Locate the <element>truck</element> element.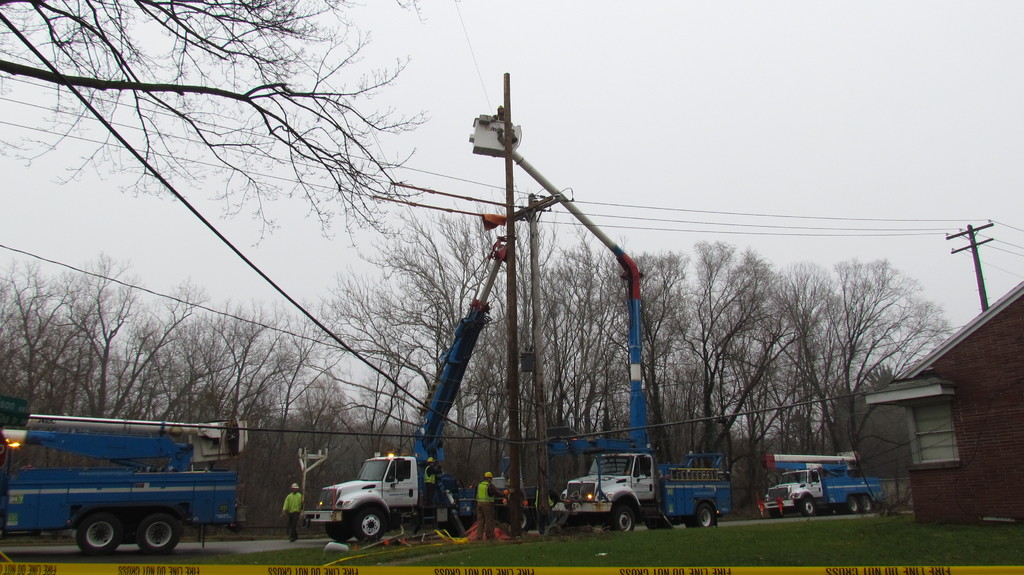
Element bbox: select_region(12, 420, 246, 556).
